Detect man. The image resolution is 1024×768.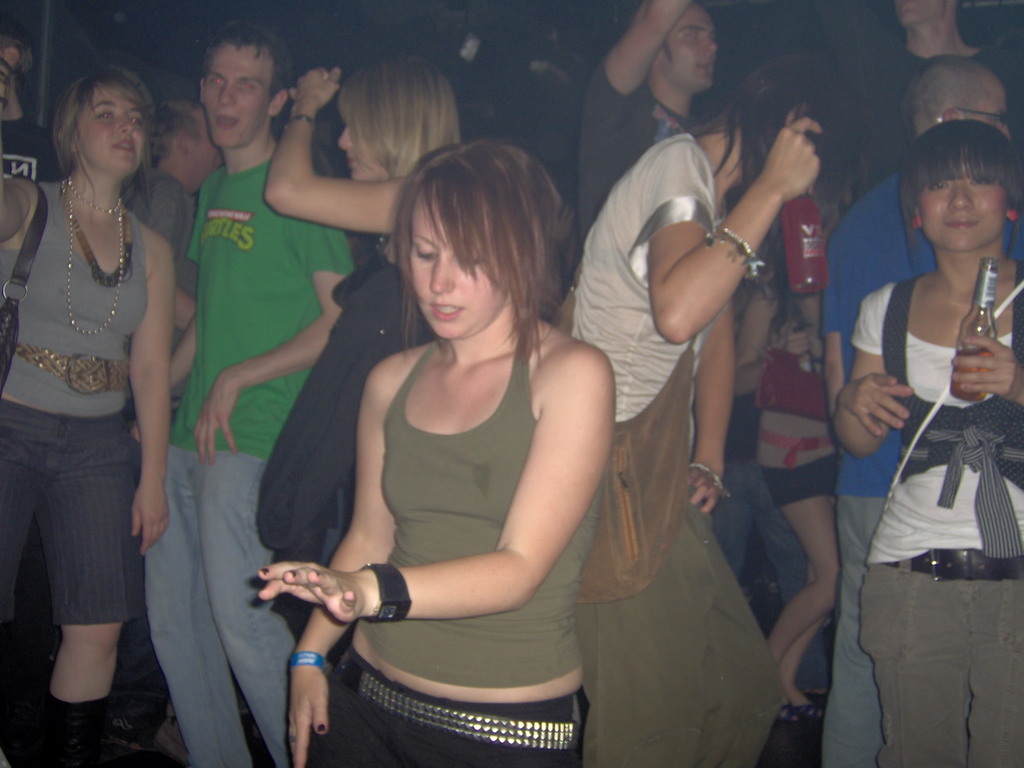
<box>835,0,1023,204</box>.
